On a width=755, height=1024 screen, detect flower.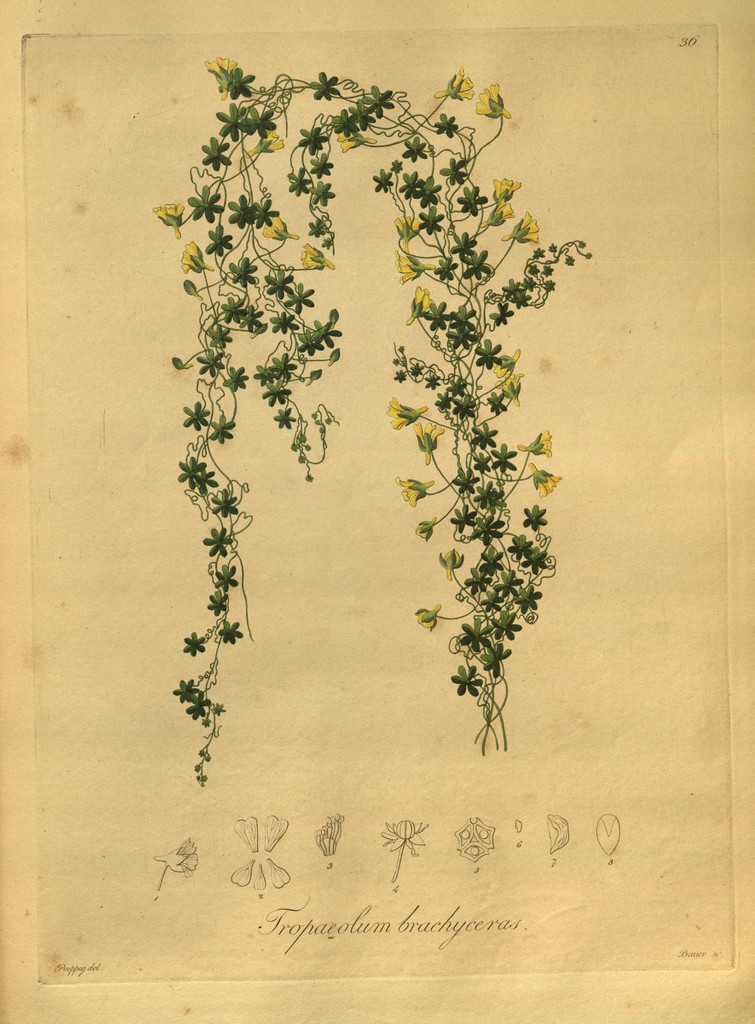
(514, 431, 553, 456).
